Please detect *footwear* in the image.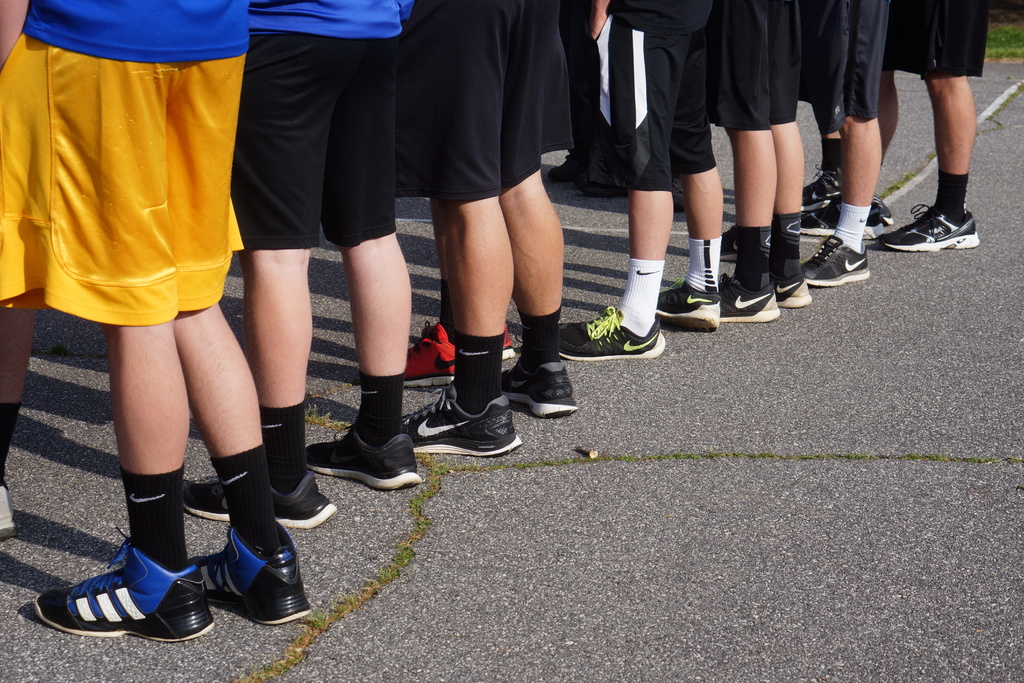
[left=659, top=282, right=722, bottom=332].
